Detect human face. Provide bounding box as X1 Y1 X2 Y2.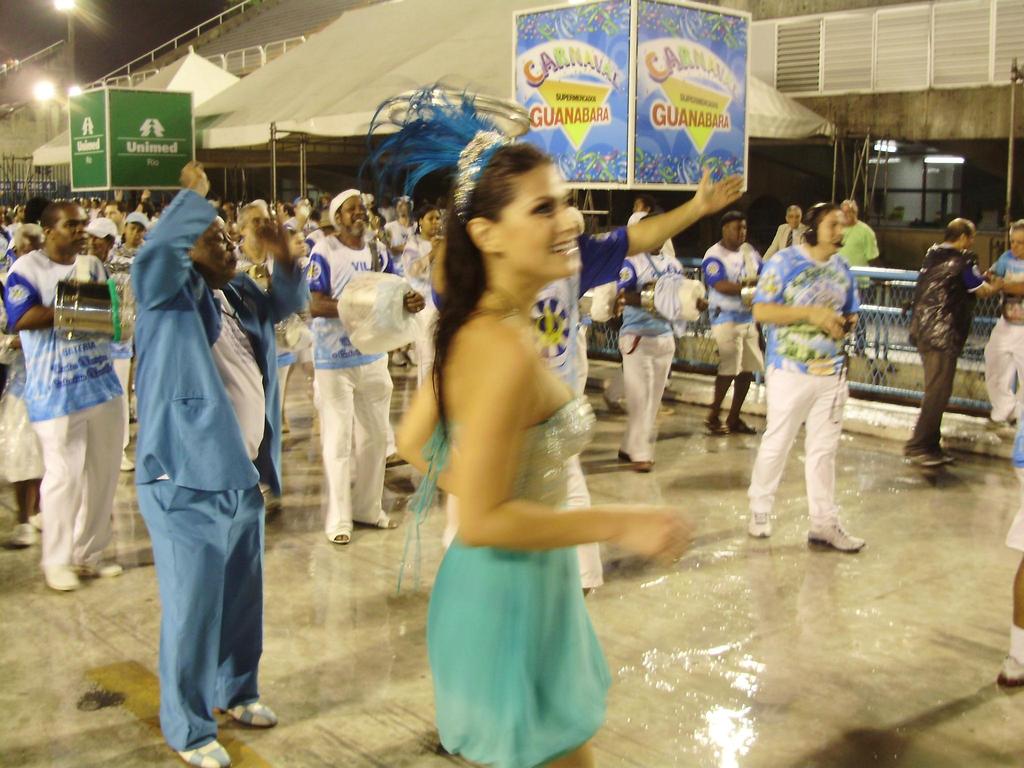
632 200 646 212.
